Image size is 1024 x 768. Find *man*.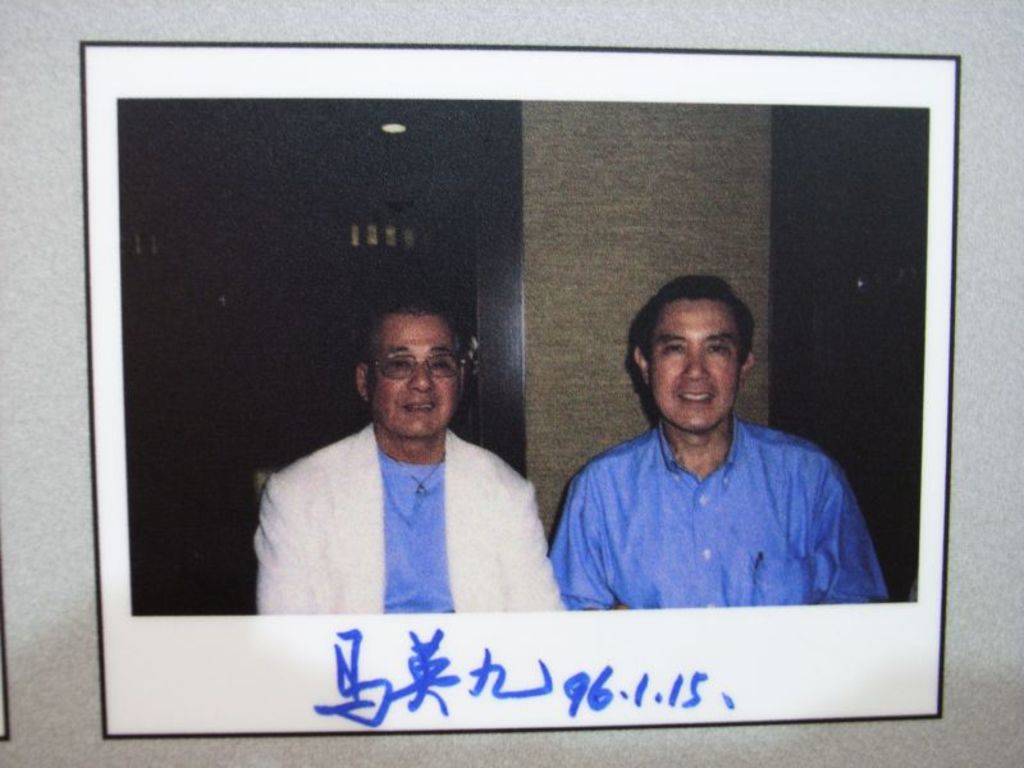
246 297 559 636.
